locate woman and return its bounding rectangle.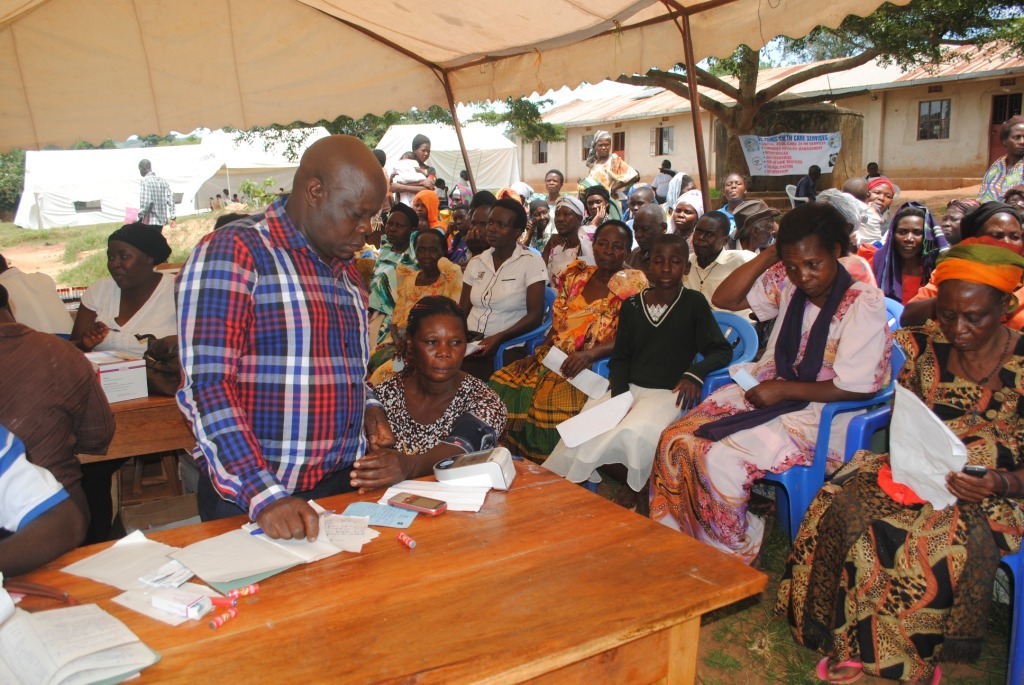
[left=869, top=203, right=937, bottom=299].
